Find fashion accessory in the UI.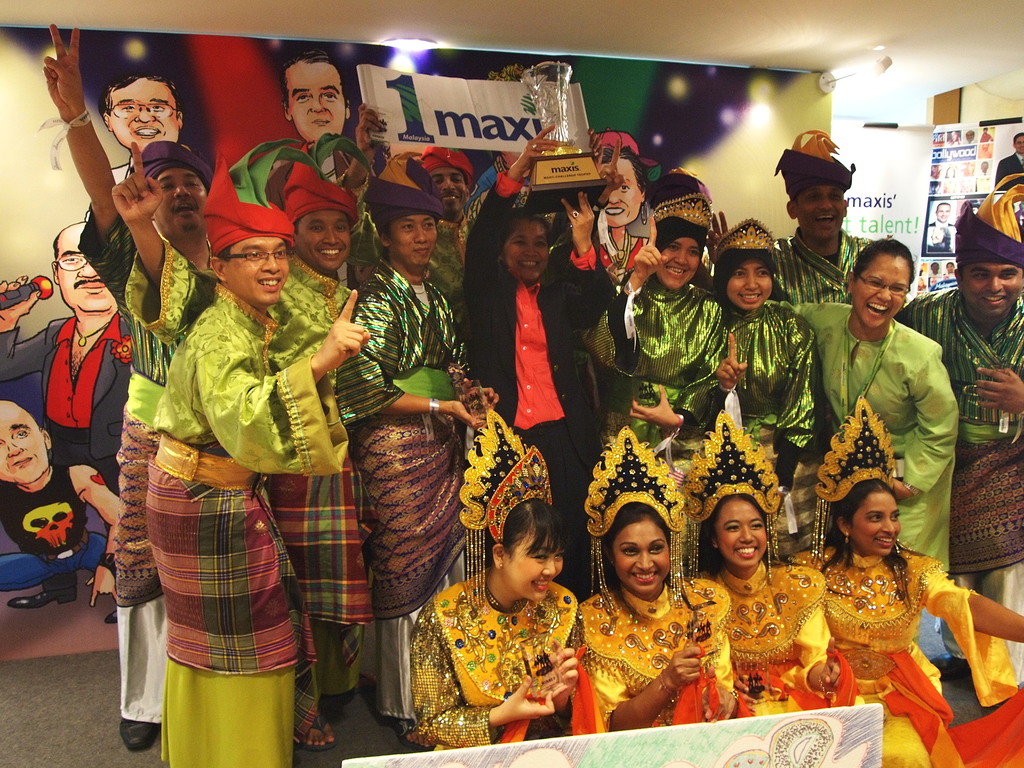
UI element at (653,413,682,472).
